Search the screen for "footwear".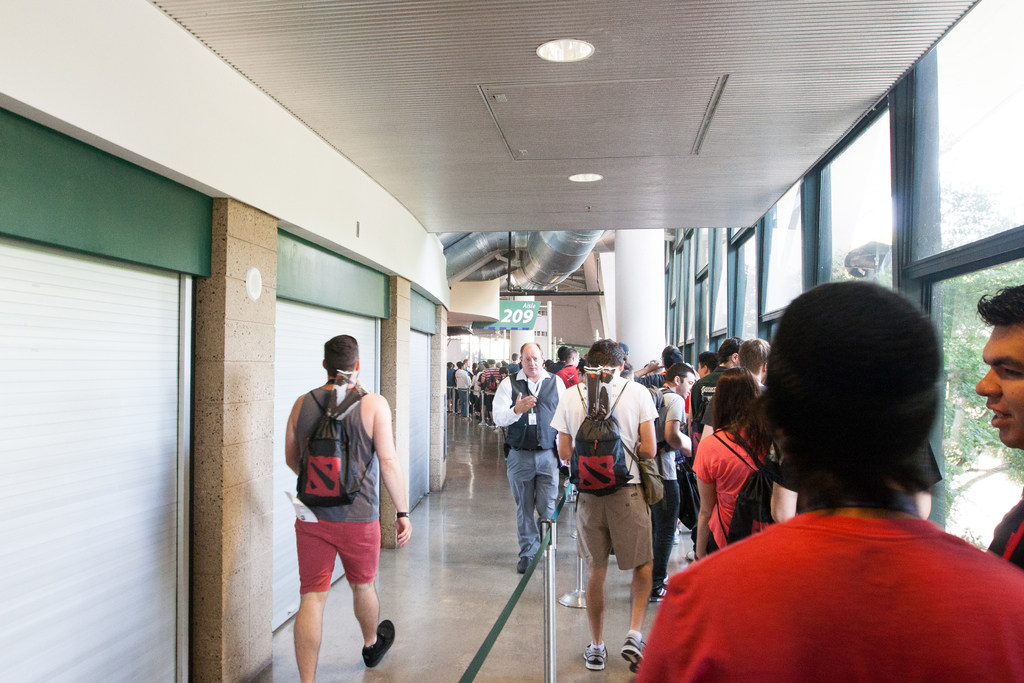
Found at [x1=620, y1=634, x2=643, y2=671].
